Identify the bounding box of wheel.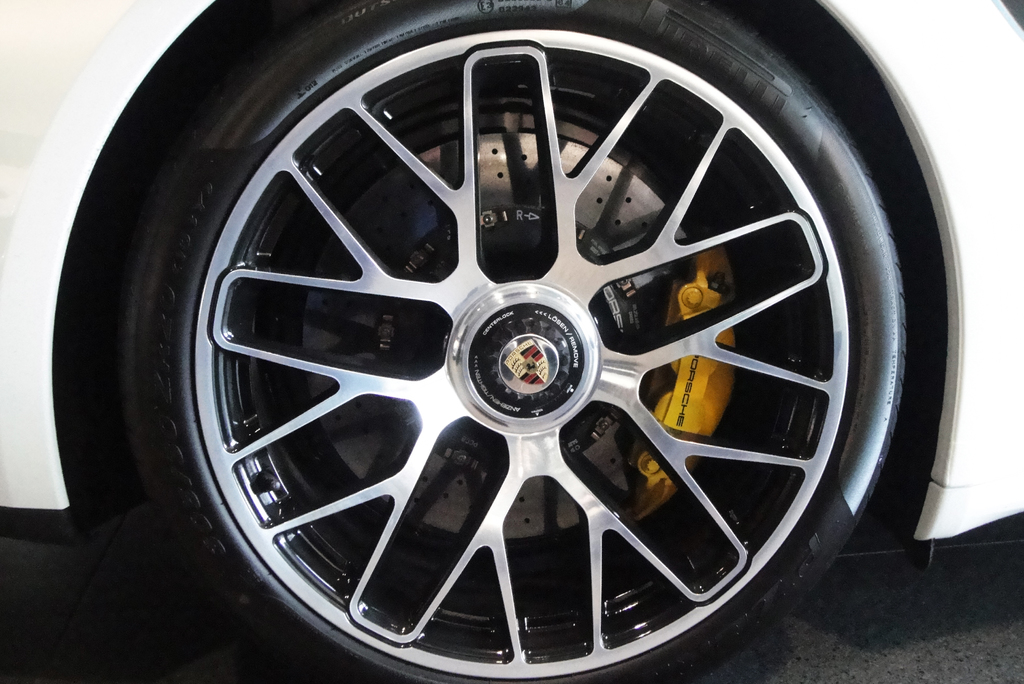
crop(108, 0, 918, 683).
